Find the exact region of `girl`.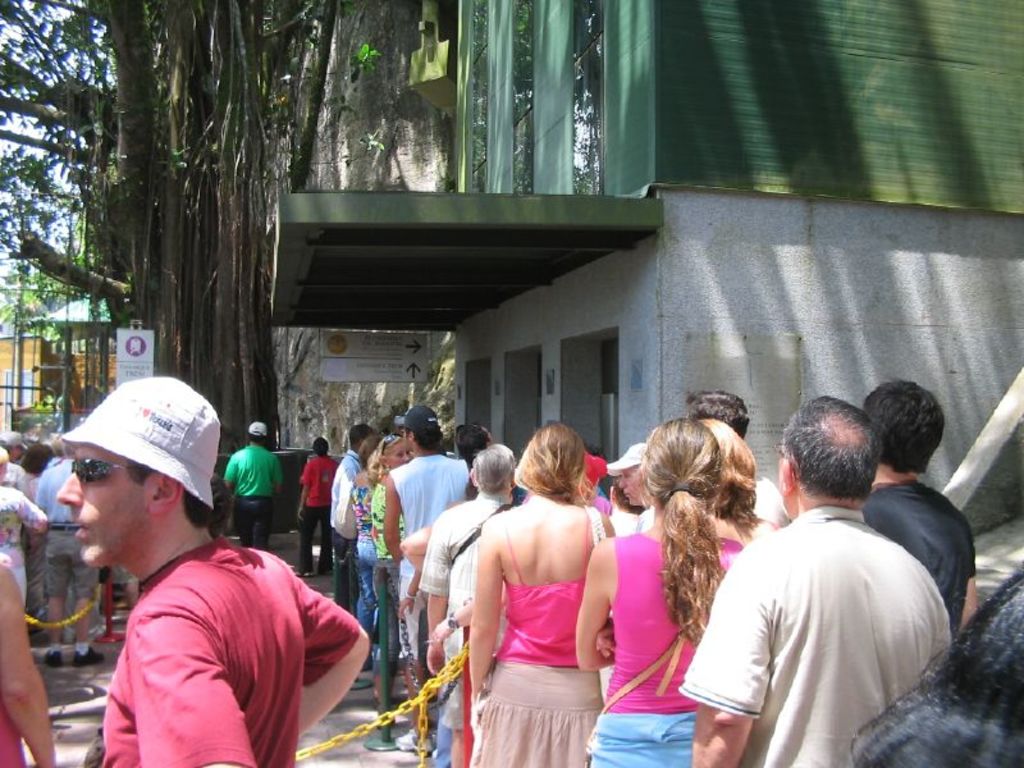
Exact region: [576, 417, 742, 767].
